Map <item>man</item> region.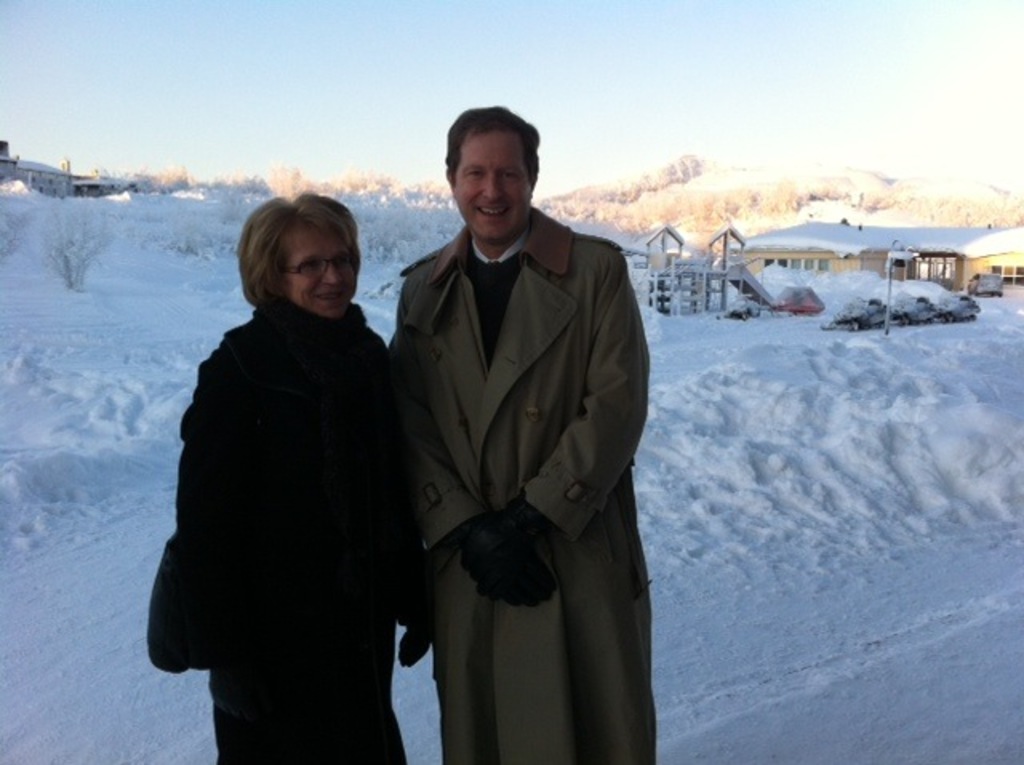
Mapped to <bbox>400, 99, 661, 763</bbox>.
